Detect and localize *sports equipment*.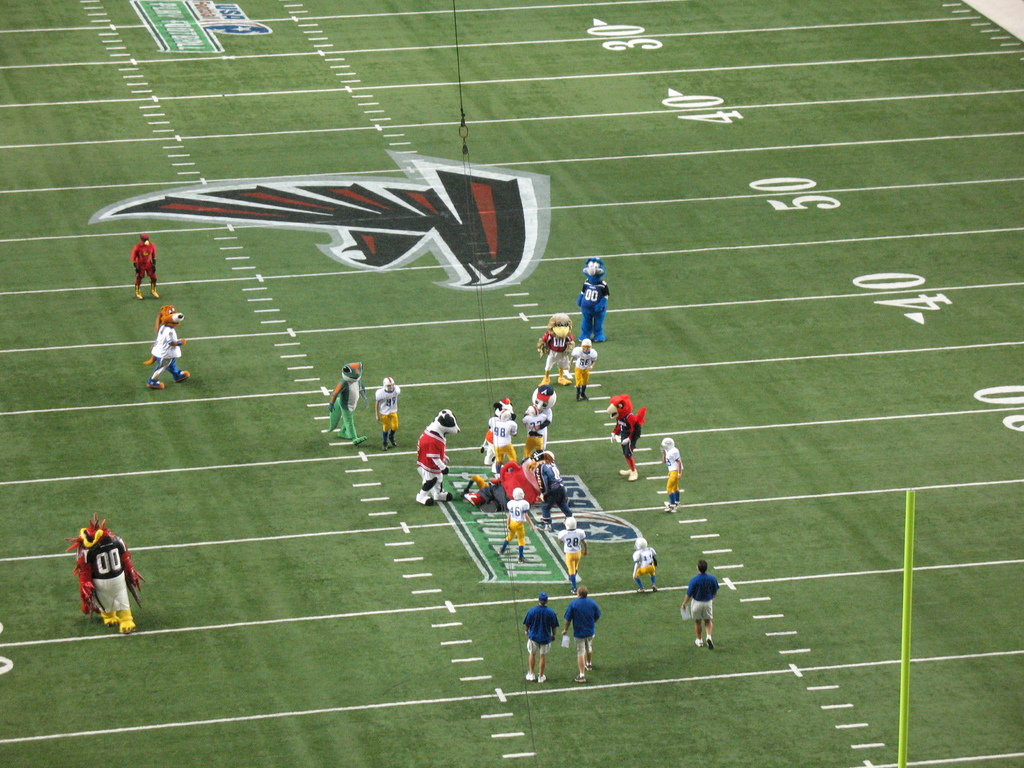
Localized at l=660, t=437, r=677, b=453.
